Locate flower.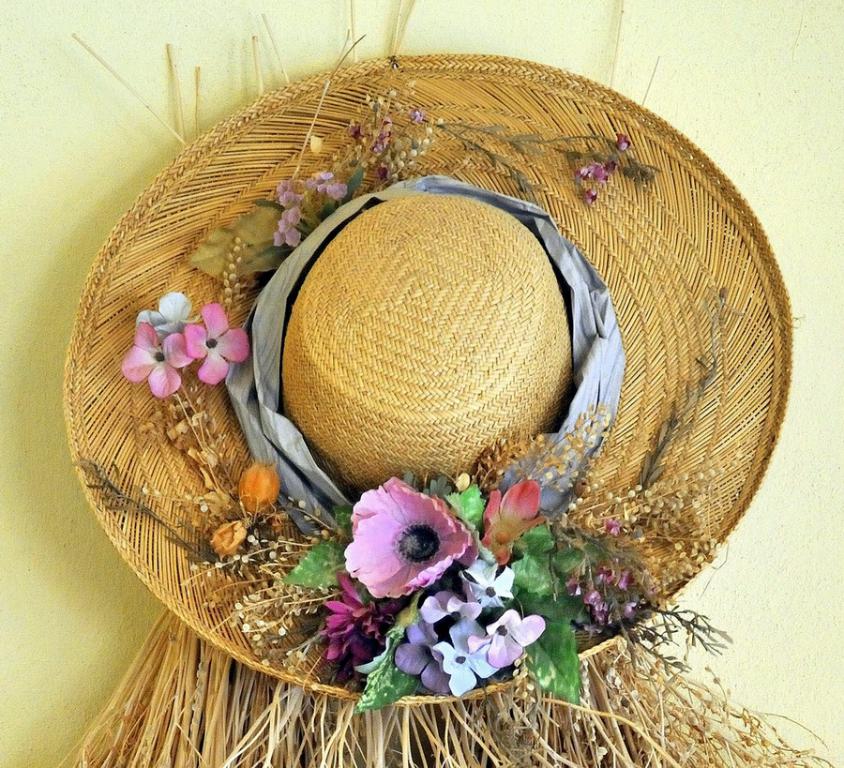
Bounding box: <box>207,517,242,554</box>.
